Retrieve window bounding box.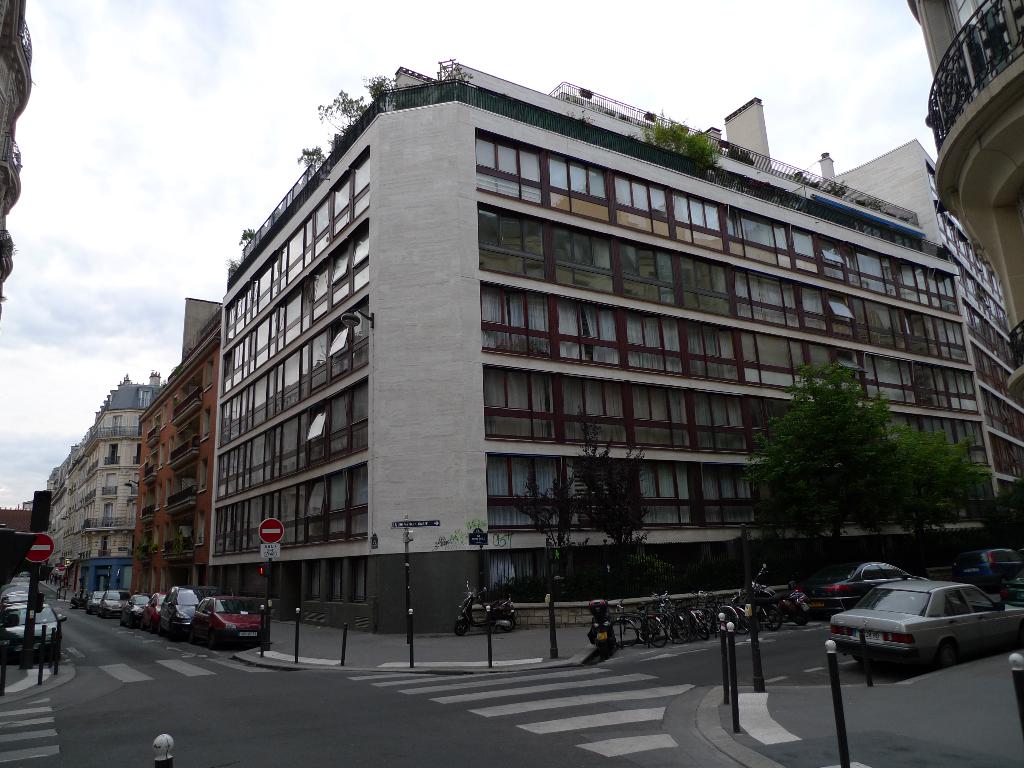
Bounding box: region(473, 137, 547, 205).
